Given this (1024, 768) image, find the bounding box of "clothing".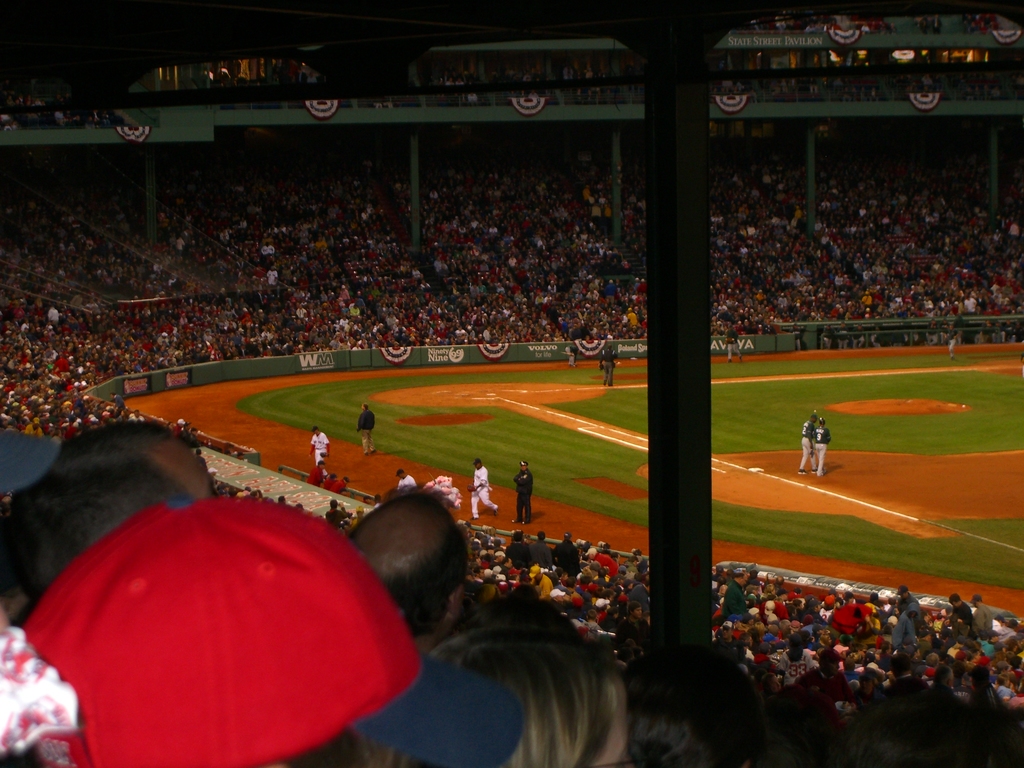
597/351/621/389.
